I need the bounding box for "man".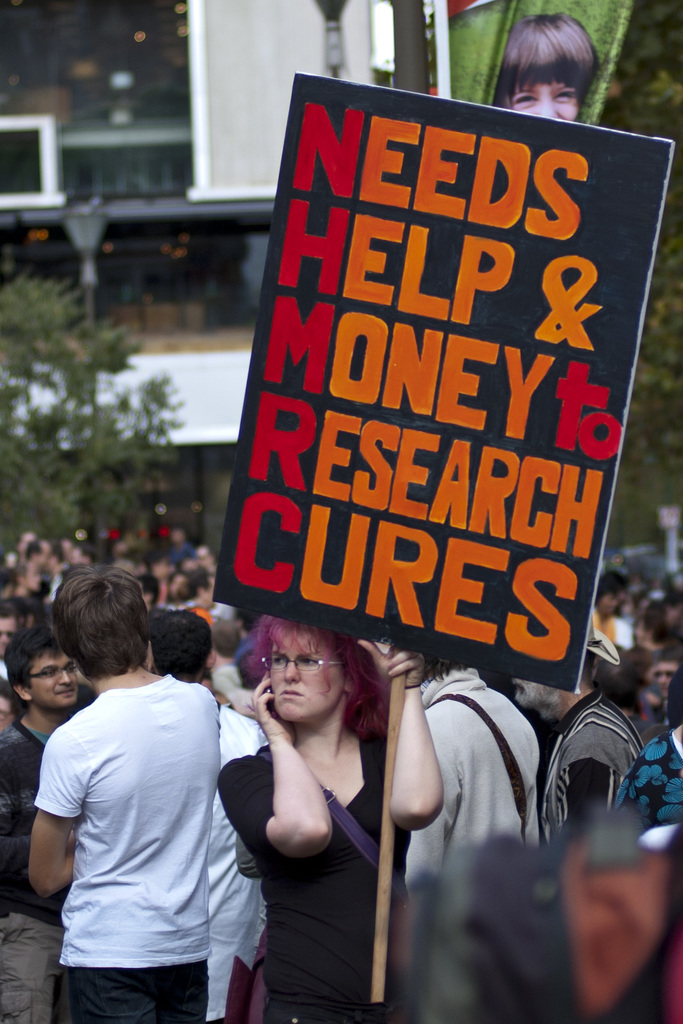
Here it is: (0,637,99,1023).
